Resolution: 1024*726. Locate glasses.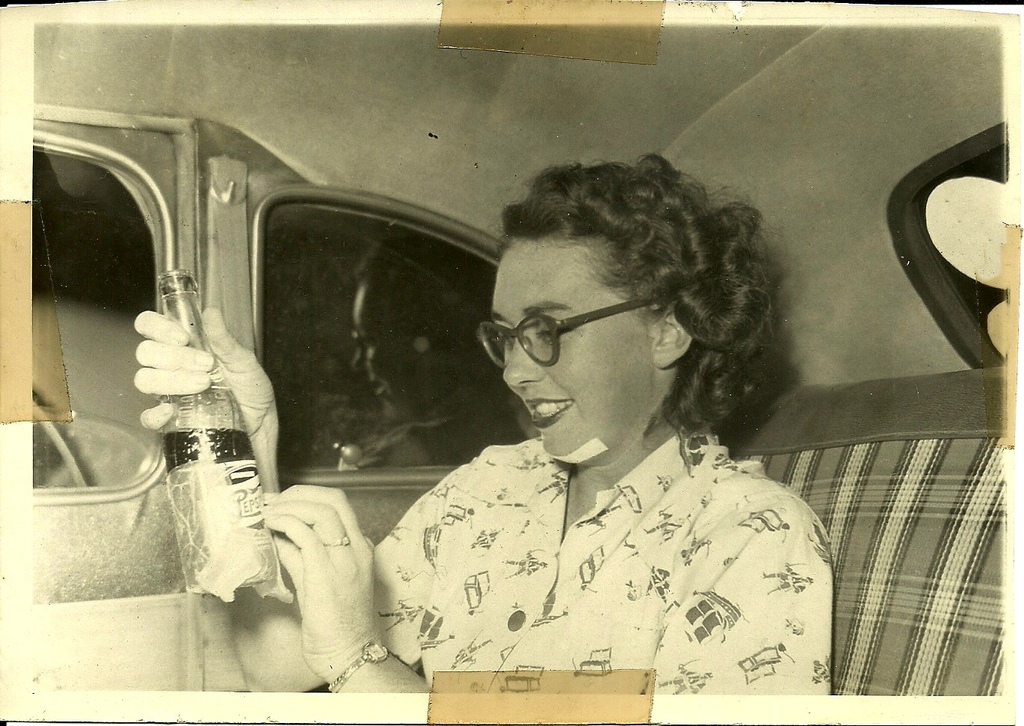
select_region(472, 289, 668, 368).
